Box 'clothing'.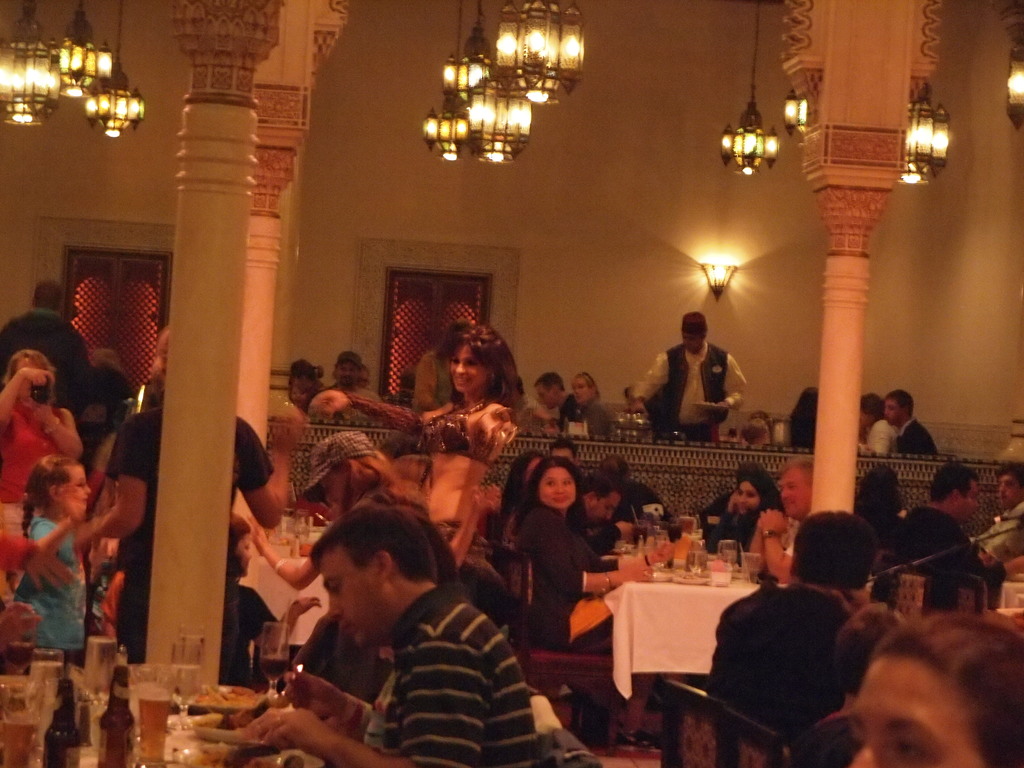
x1=378 y1=581 x2=557 y2=767.
